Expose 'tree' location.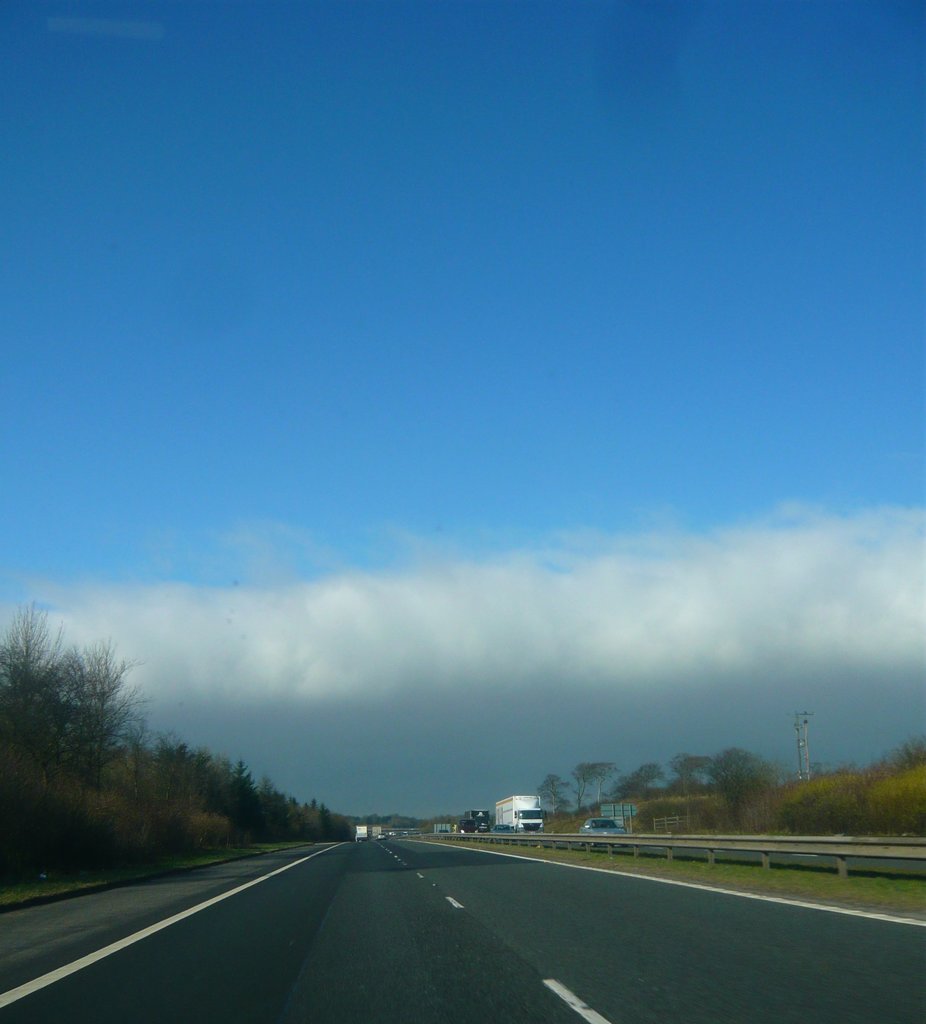
Exposed at region(659, 751, 713, 794).
